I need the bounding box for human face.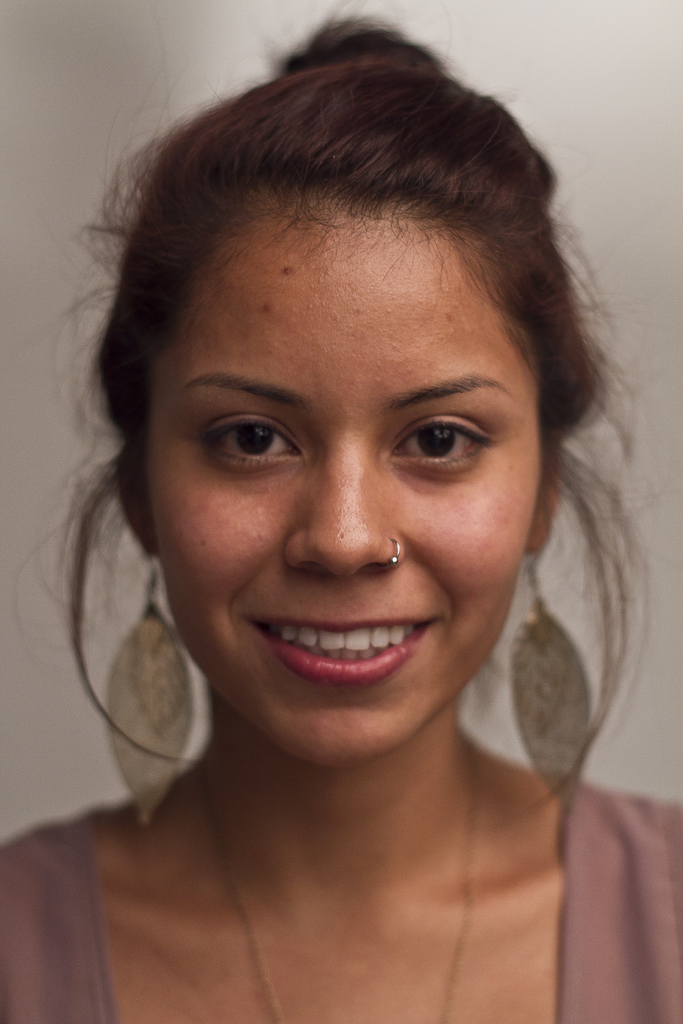
Here it is: region(148, 200, 542, 758).
